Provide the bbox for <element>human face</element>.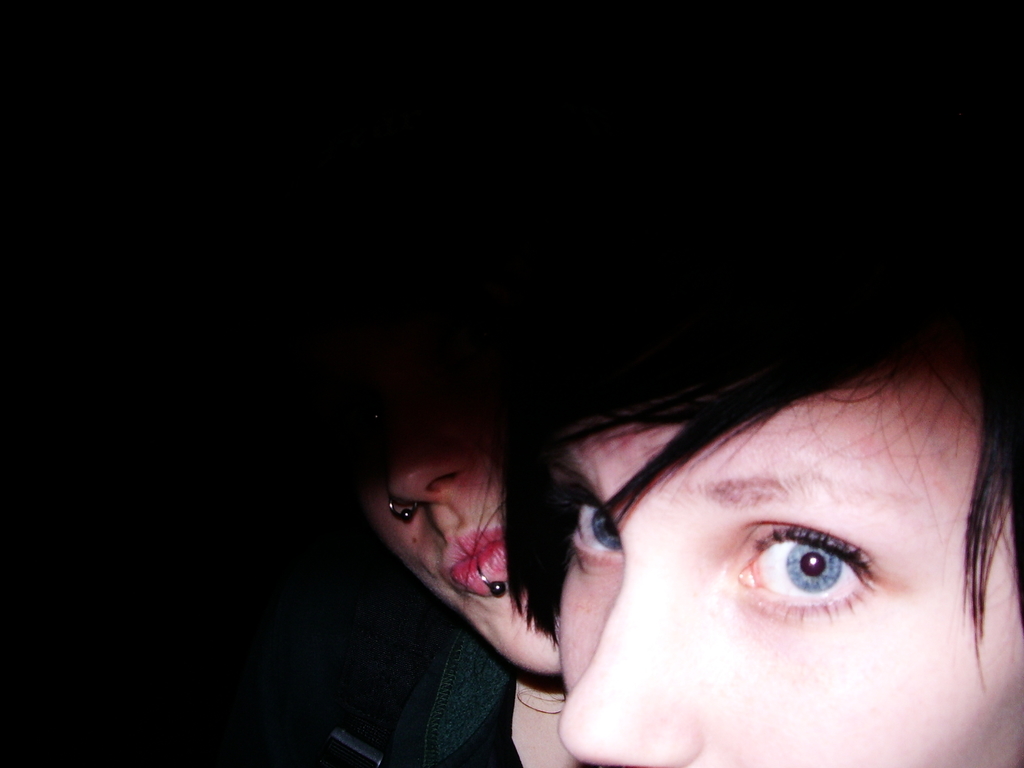
(x1=361, y1=376, x2=559, y2=671).
